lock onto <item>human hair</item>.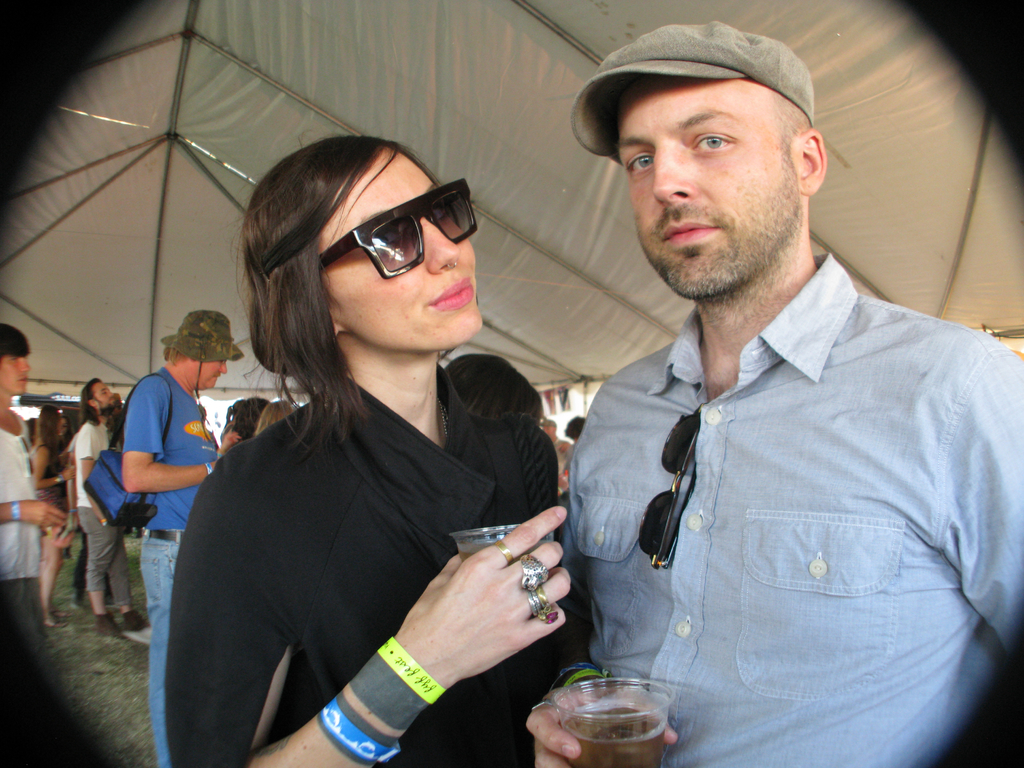
Locked: left=35, top=404, right=61, bottom=470.
